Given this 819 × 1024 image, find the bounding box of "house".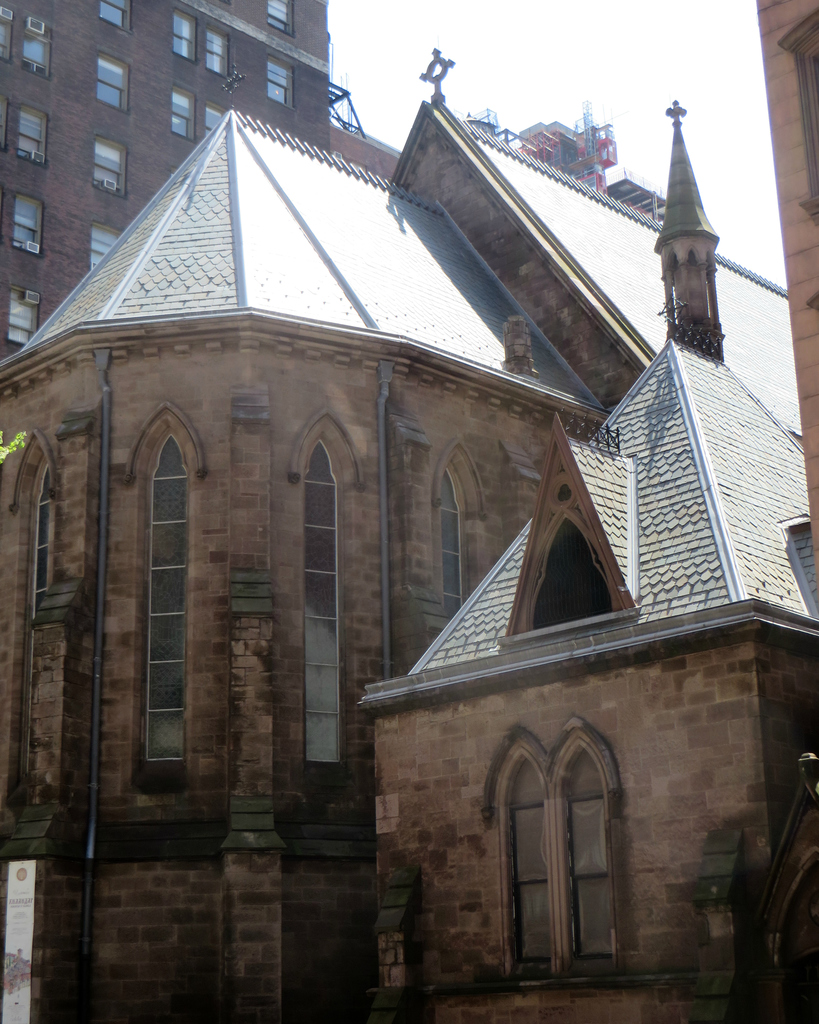
{"x1": 0, "y1": 0, "x2": 400, "y2": 360}.
